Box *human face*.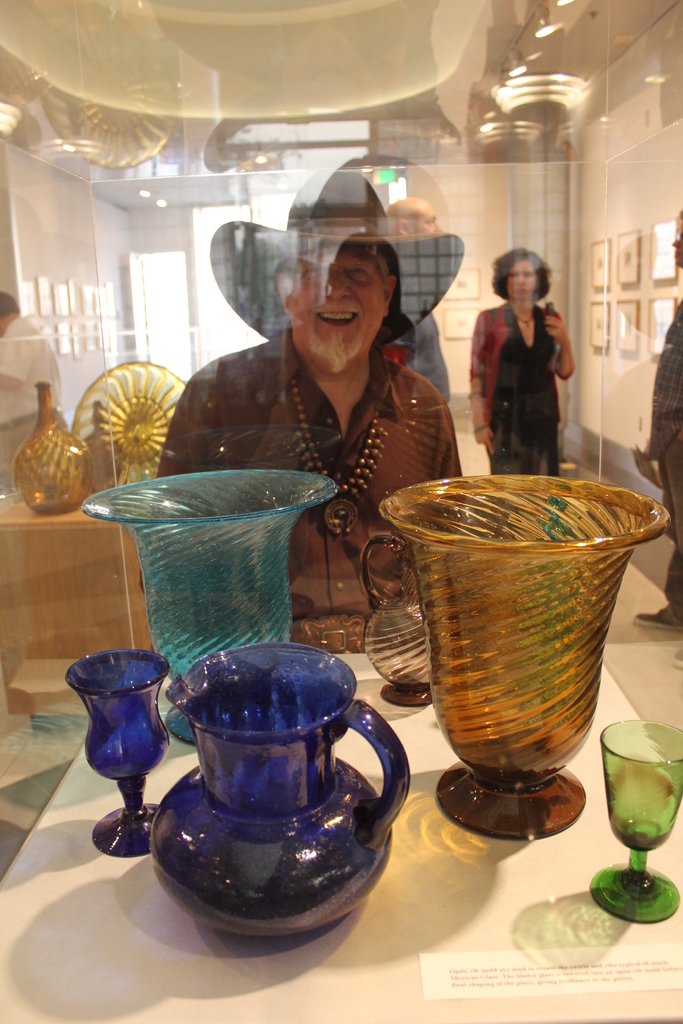
416:204:445:233.
